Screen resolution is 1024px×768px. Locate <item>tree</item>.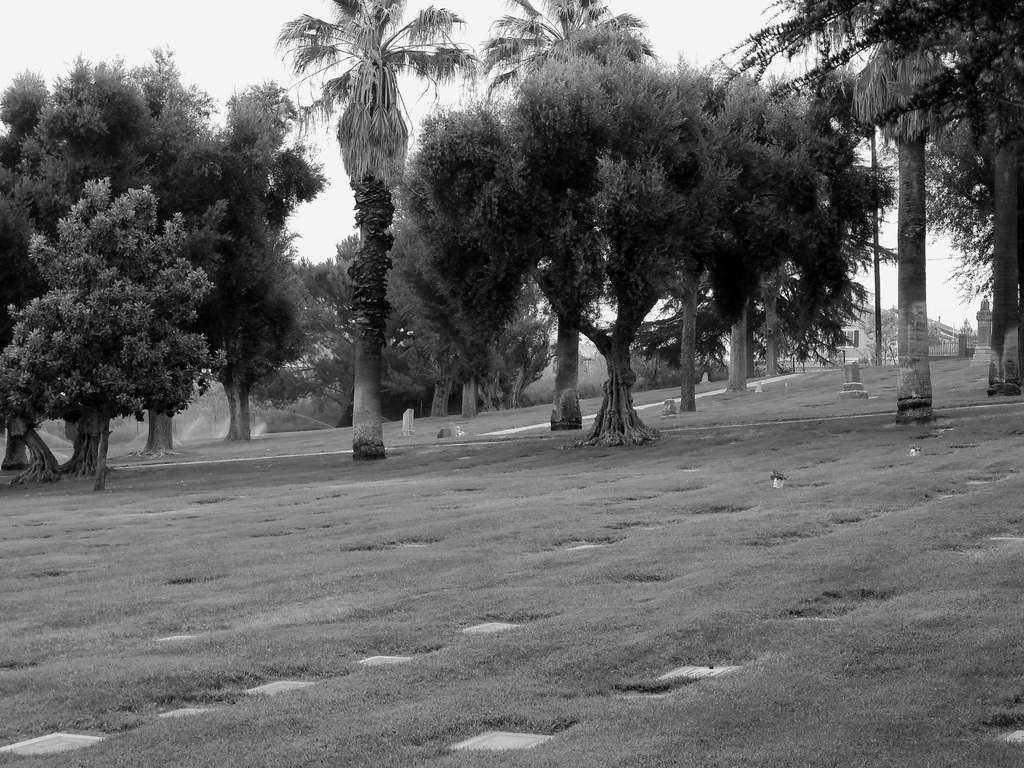
<bbox>422, 106, 547, 410</bbox>.
